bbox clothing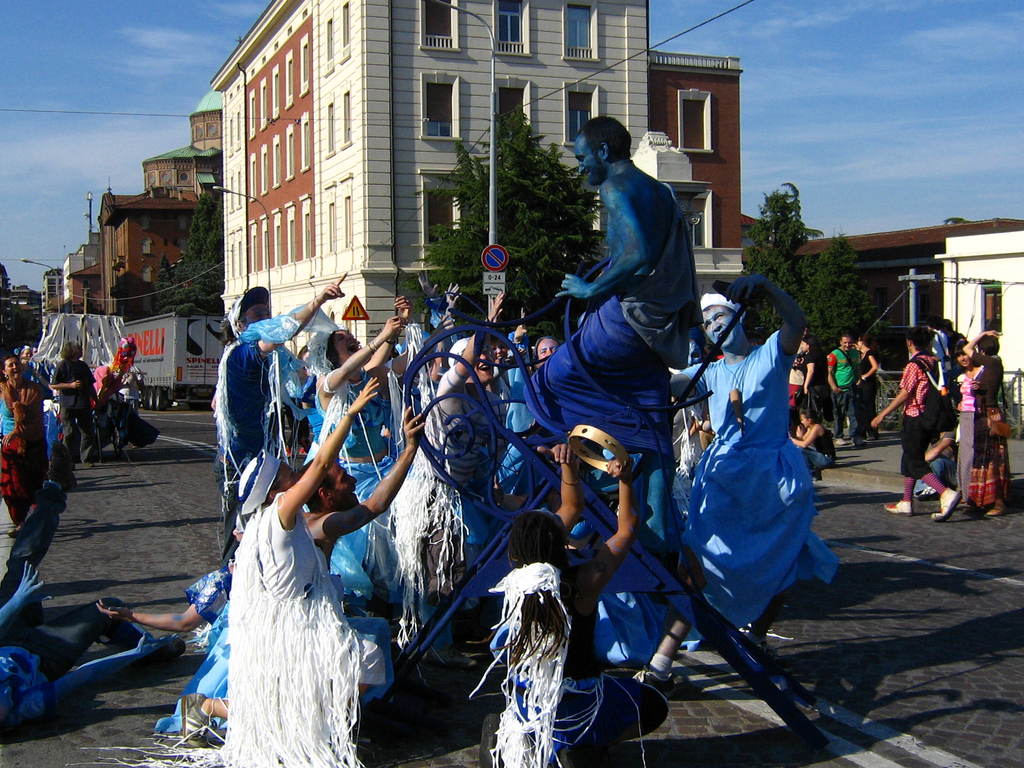
{"x1": 676, "y1": 262, "x2": 840, "y2": 690}
